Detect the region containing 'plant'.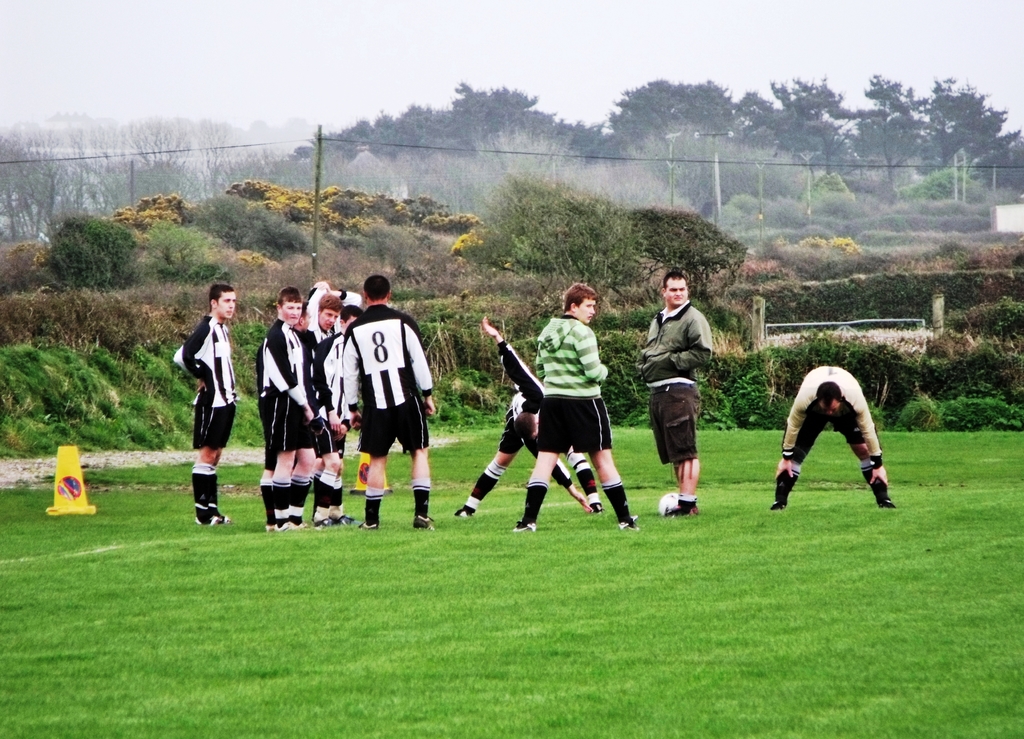
pyautogui.locateOnScreen(1, 283, 214, 343).
